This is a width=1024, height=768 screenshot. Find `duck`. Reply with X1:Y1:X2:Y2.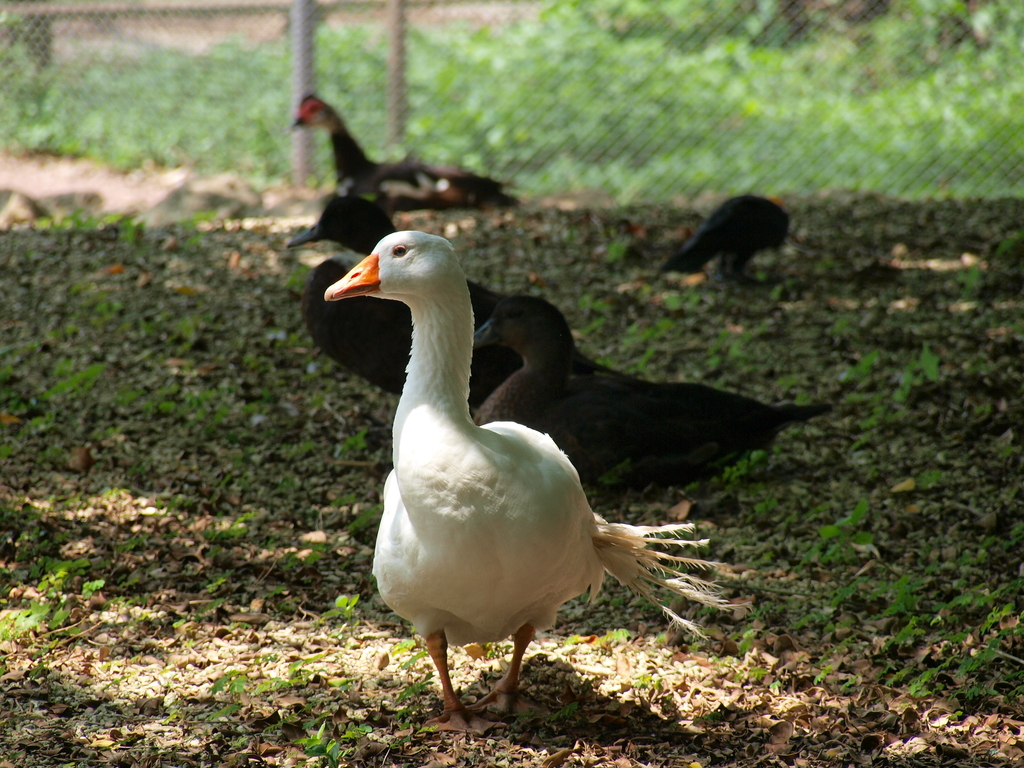
287:93:522:232.
